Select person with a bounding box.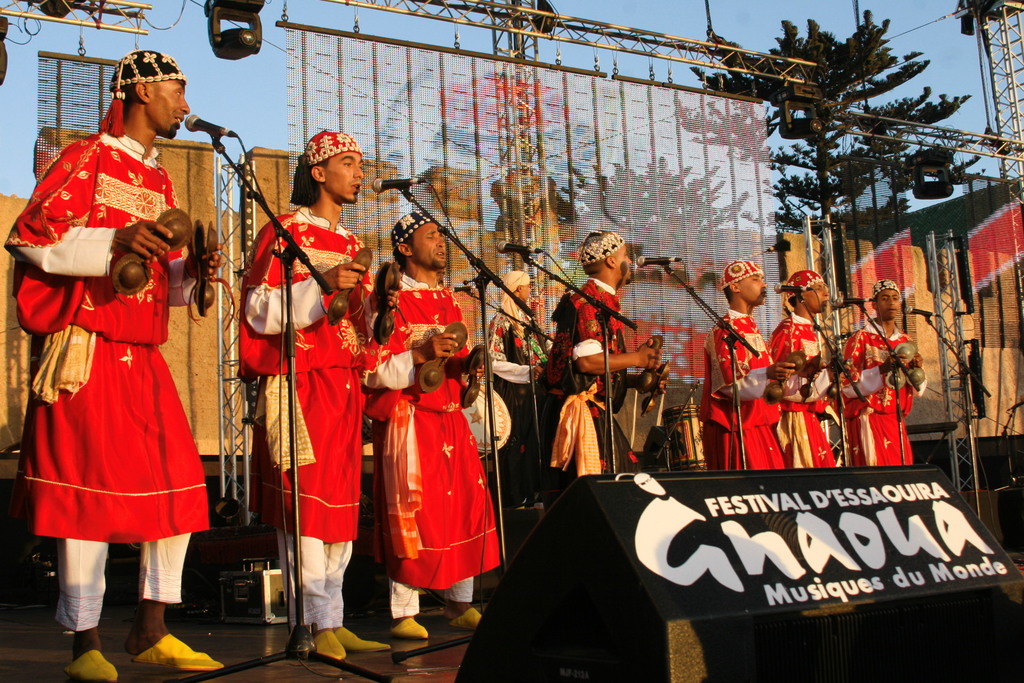
(470, 270, 554, 518).
